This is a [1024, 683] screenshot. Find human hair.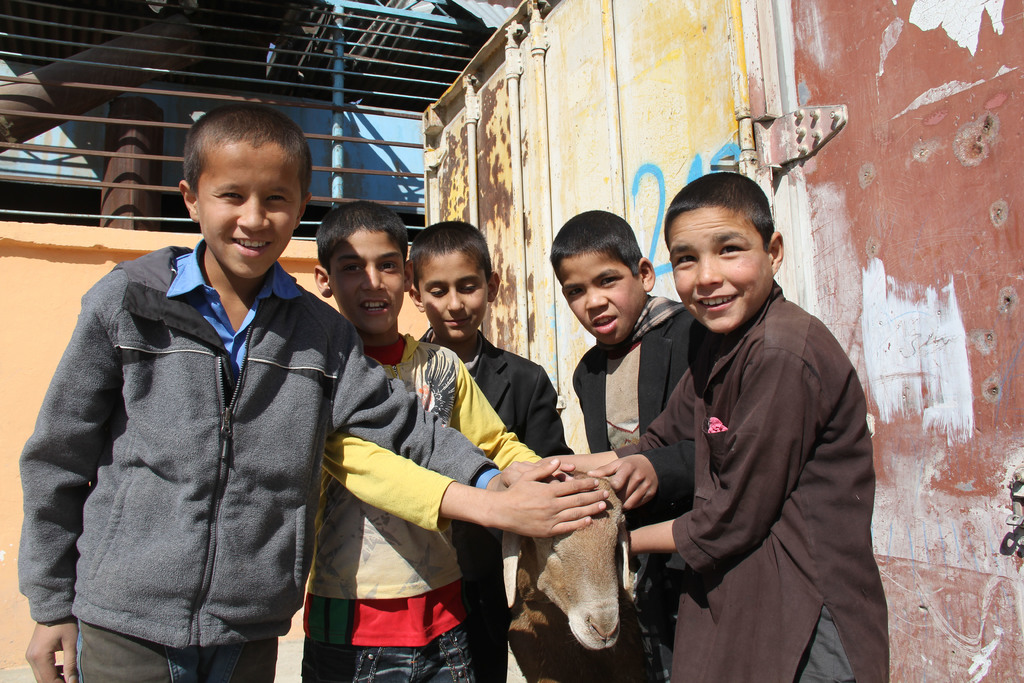
Bounding box: x1=408 y1=218 x2=495 y2=296.
